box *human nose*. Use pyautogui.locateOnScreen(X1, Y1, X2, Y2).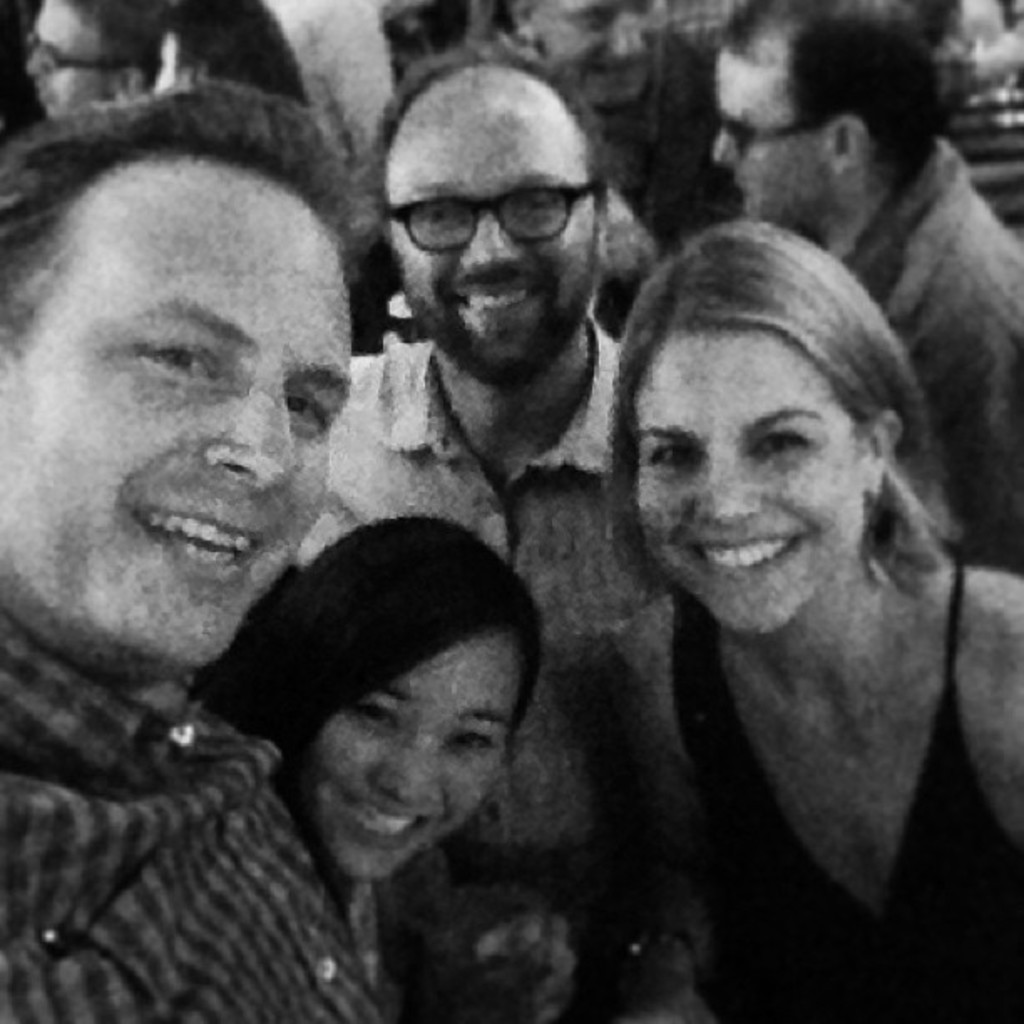
pyautogui.locateOnScreen(32, 52, 50, 79).
